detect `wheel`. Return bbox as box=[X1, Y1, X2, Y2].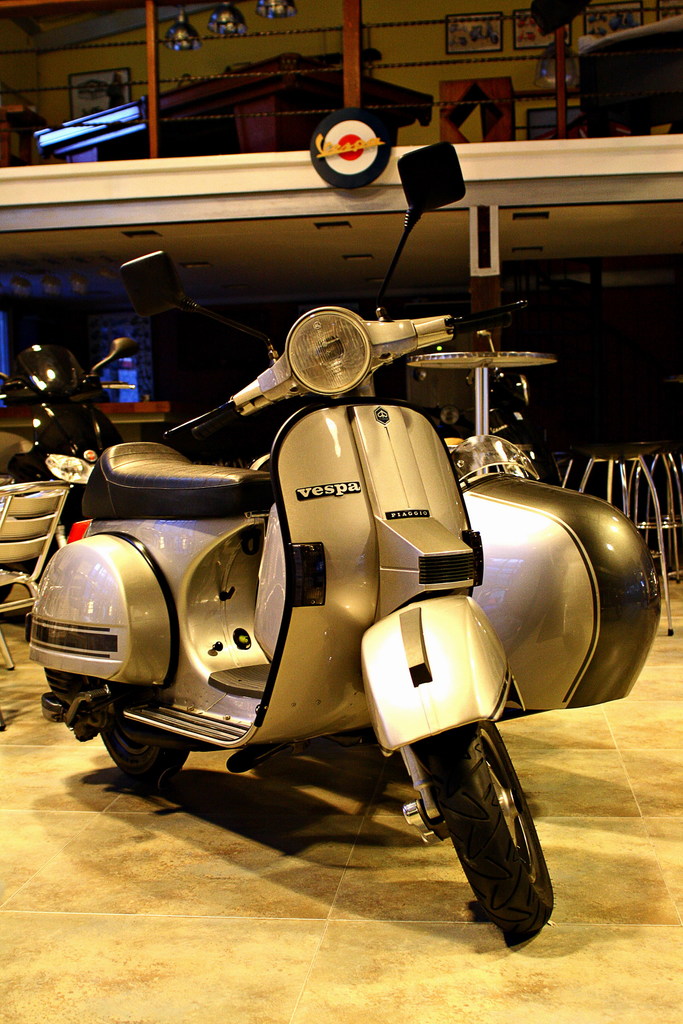
box=[99, 740, 190, 781].
